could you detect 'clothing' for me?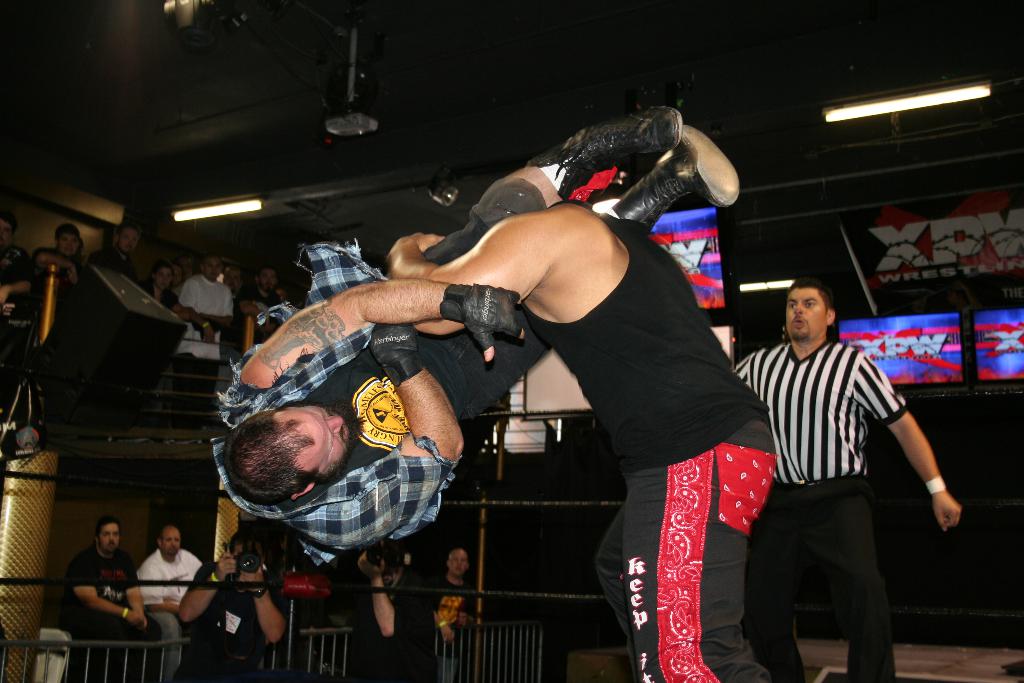
Detection result: l=58, t=529, r=136, b=650.
